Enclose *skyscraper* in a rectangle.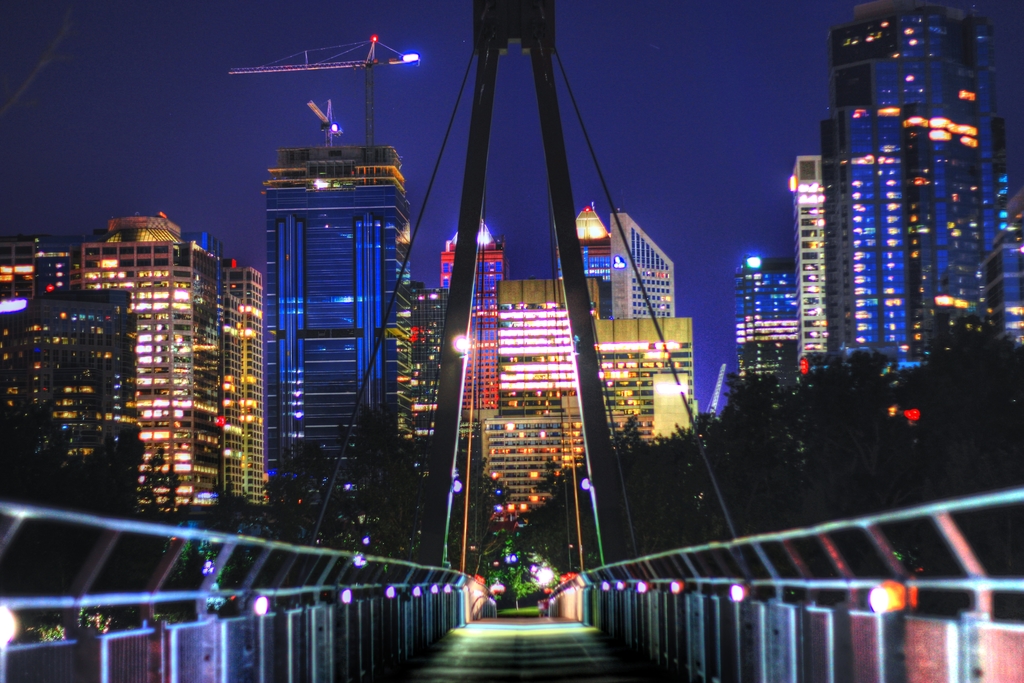
(815, 3, 1023, 374).
